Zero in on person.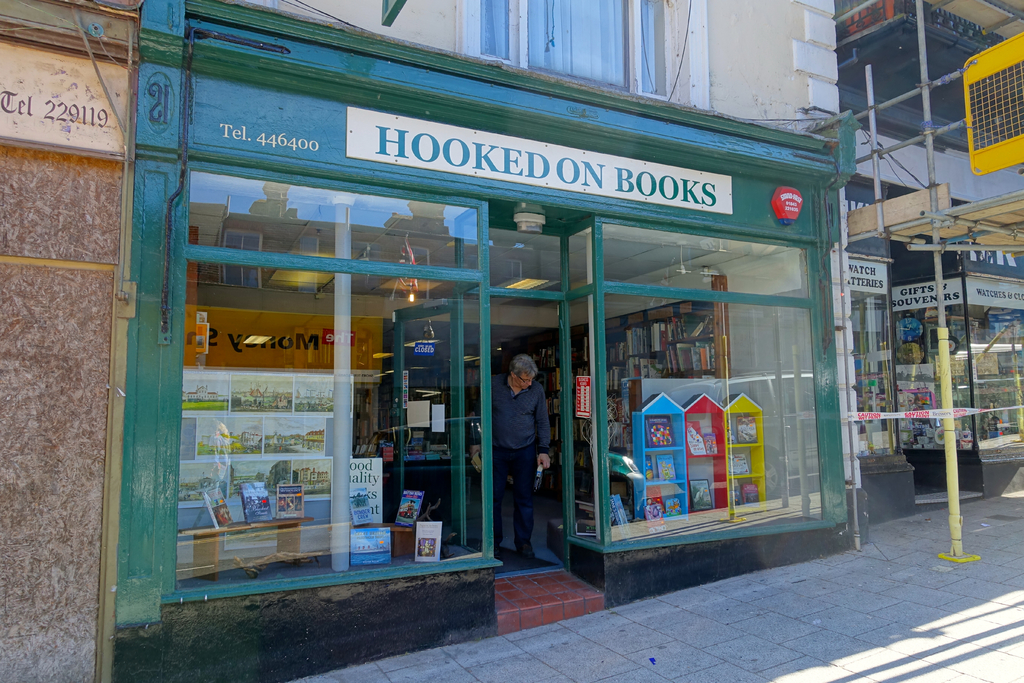
Zeroed in: left=467, top=349, right=552, bottom=563.
